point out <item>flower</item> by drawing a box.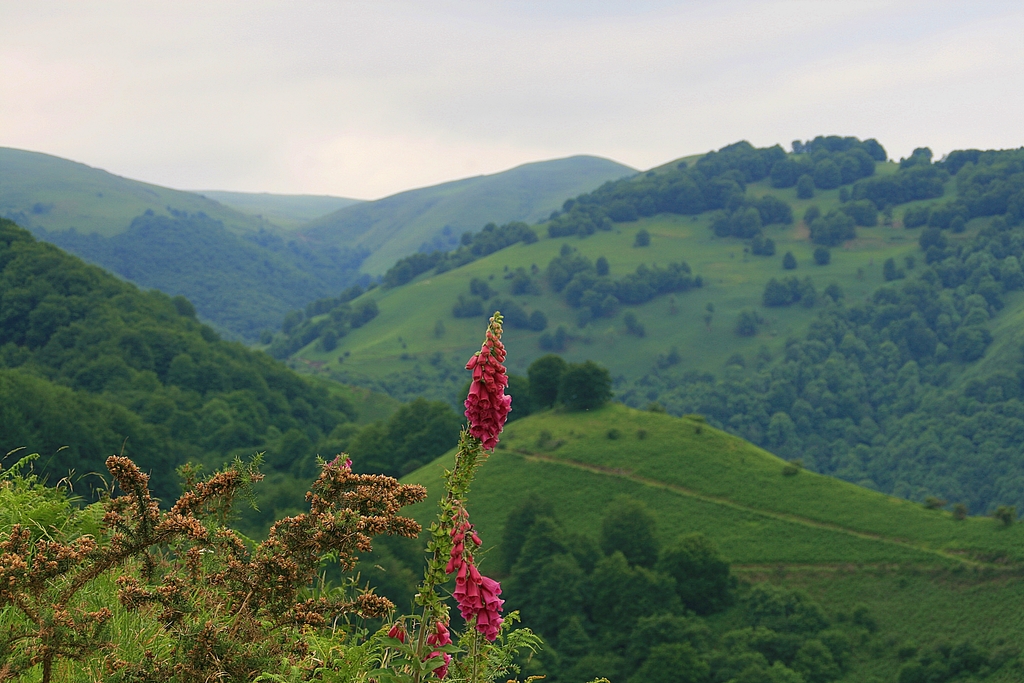
region(396, 627, 404, 645).
